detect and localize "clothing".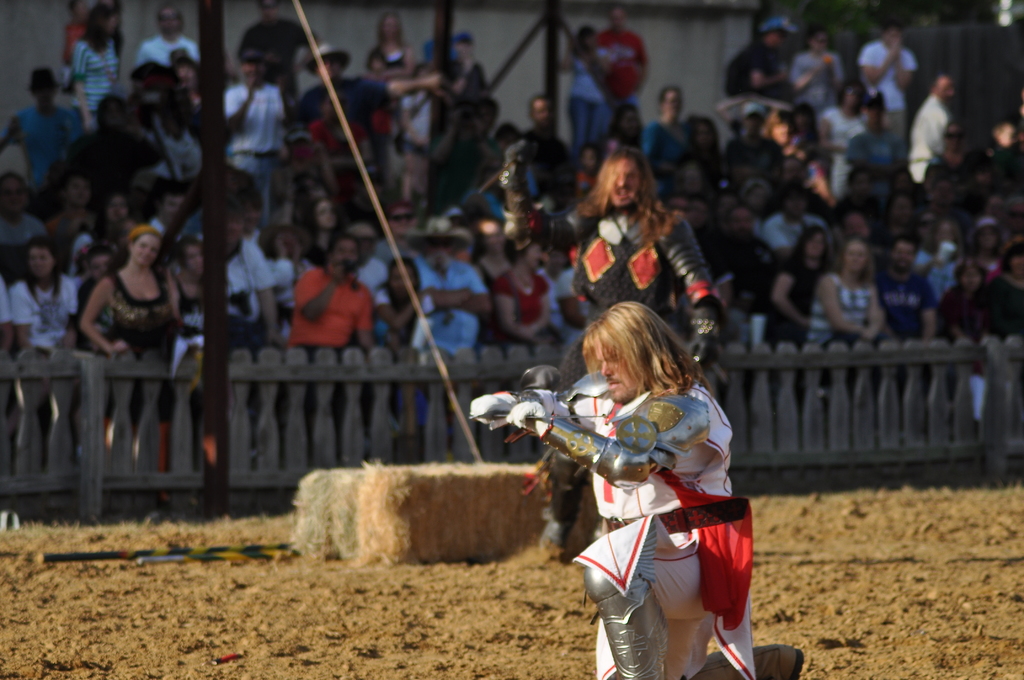
Localized at 838, 27, 925, 122.
